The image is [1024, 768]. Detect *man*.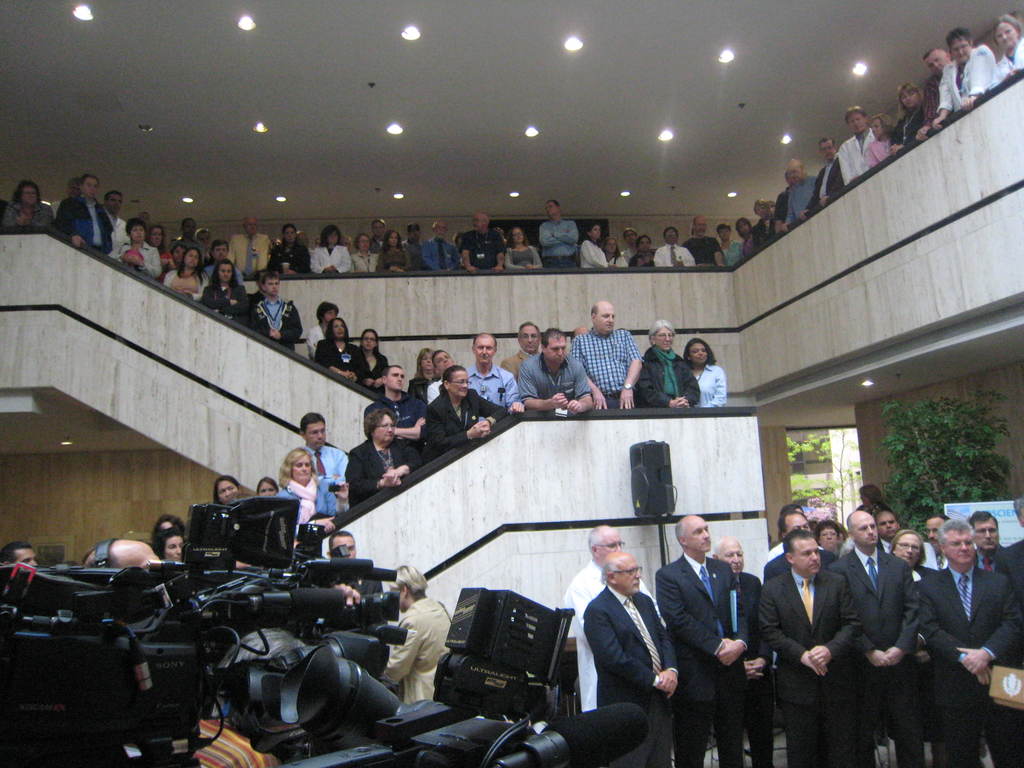
Detection: [left=966, top=505, right=1010, bottom=572].
